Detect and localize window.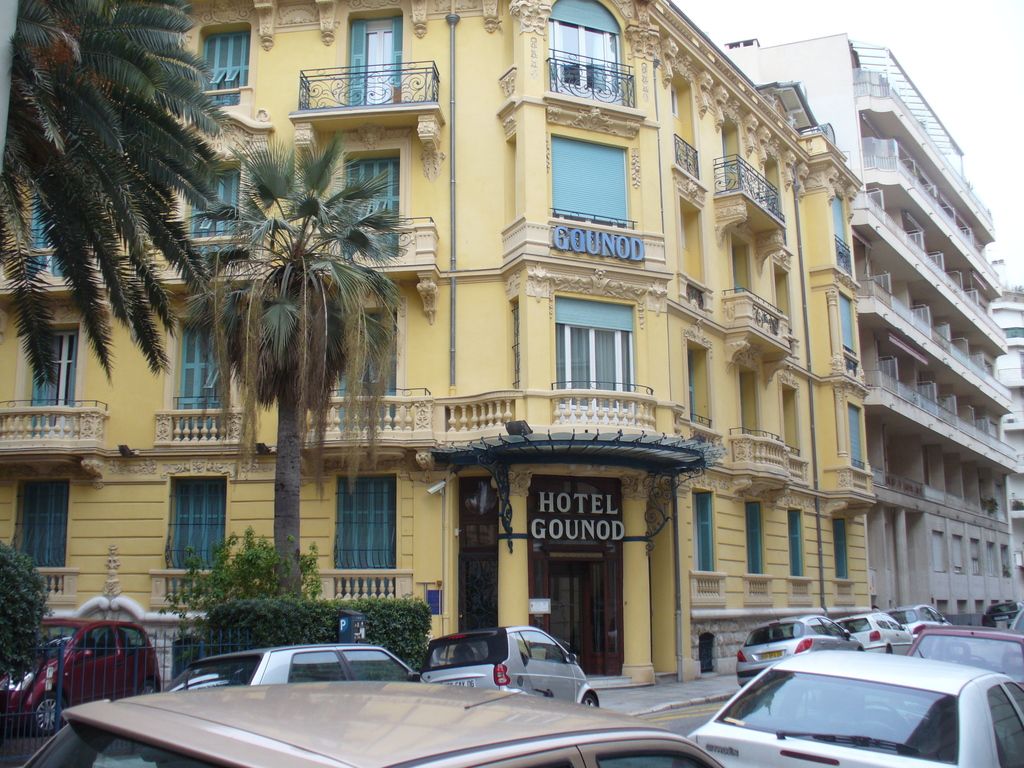
Localized at [515,630,572,662].
